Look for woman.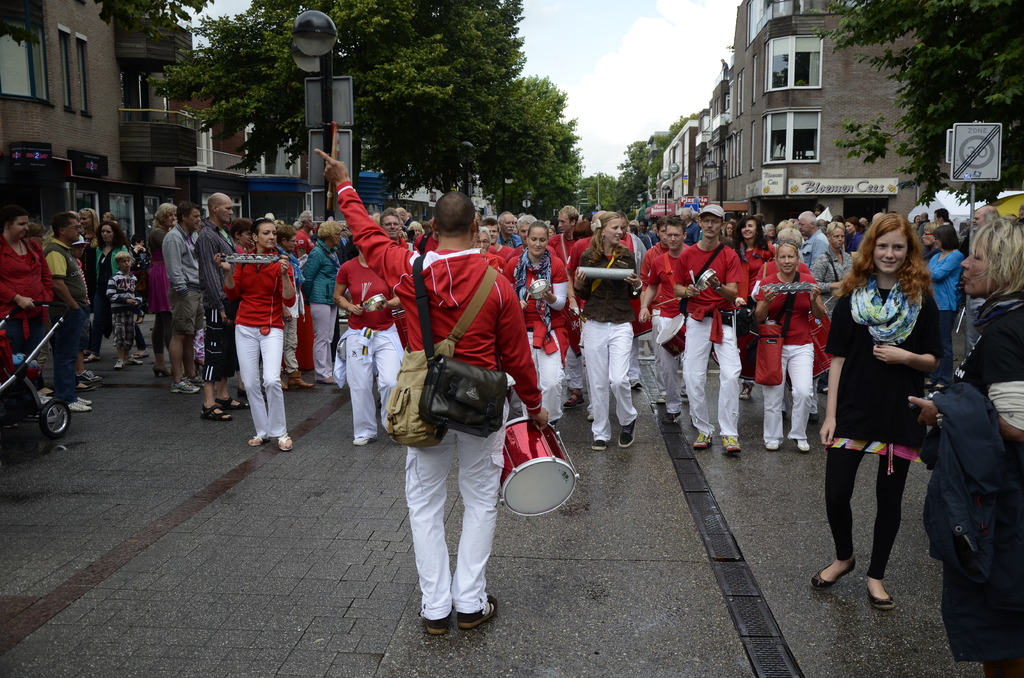
Found: locate(332, 218, 401, 444).
